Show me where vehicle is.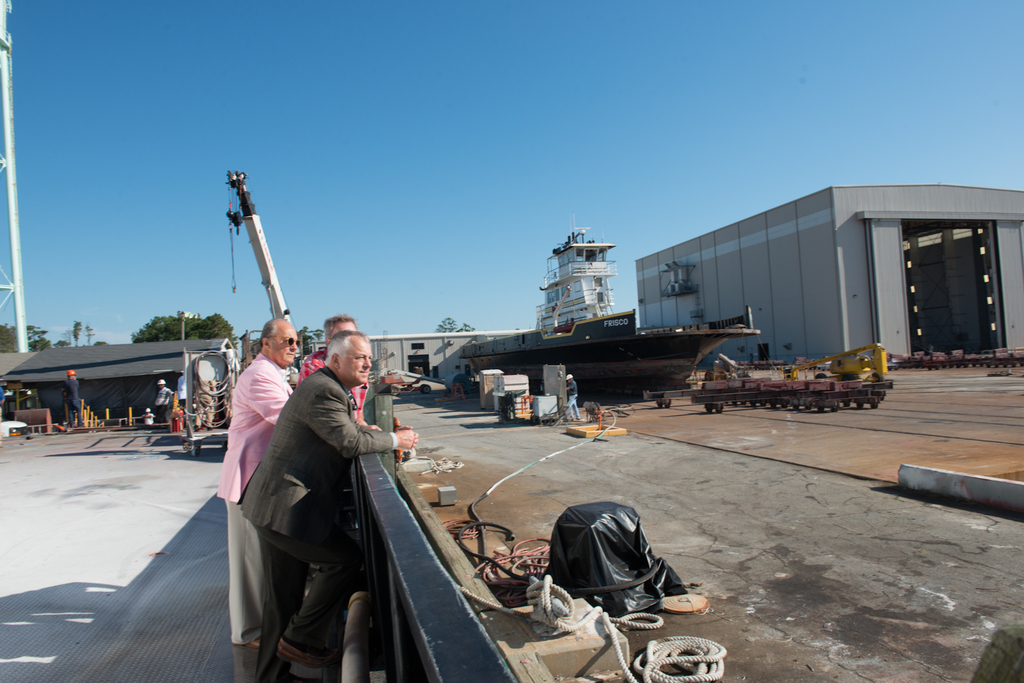
vehicle is at 684/341/892/410.
